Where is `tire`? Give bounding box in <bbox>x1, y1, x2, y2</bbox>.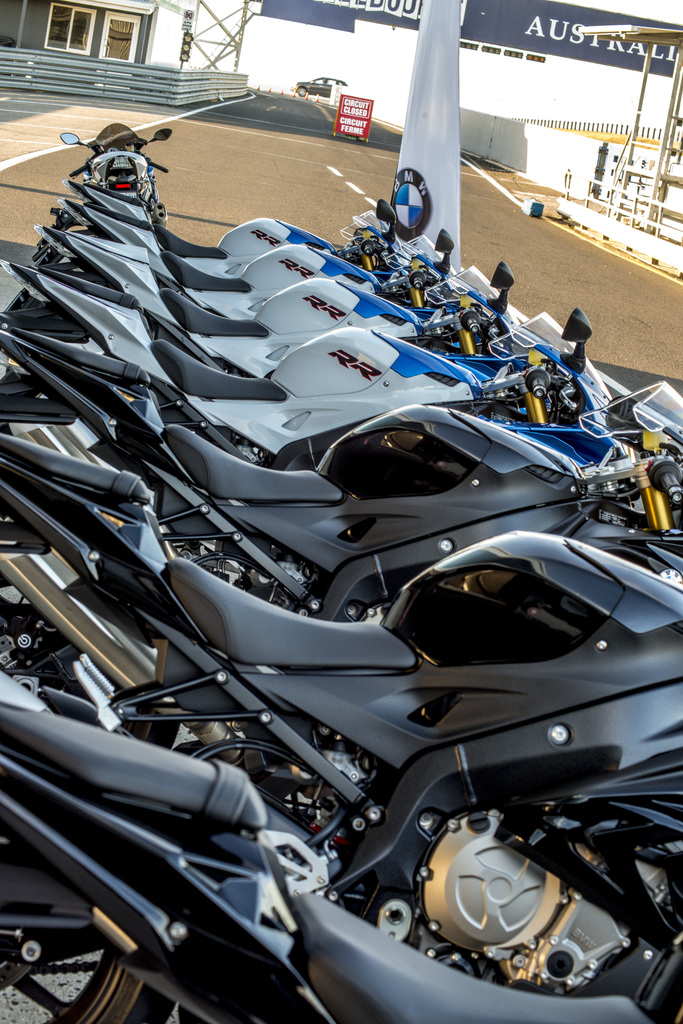
<bbox>0, 943, 179, 1023</bbox>.
